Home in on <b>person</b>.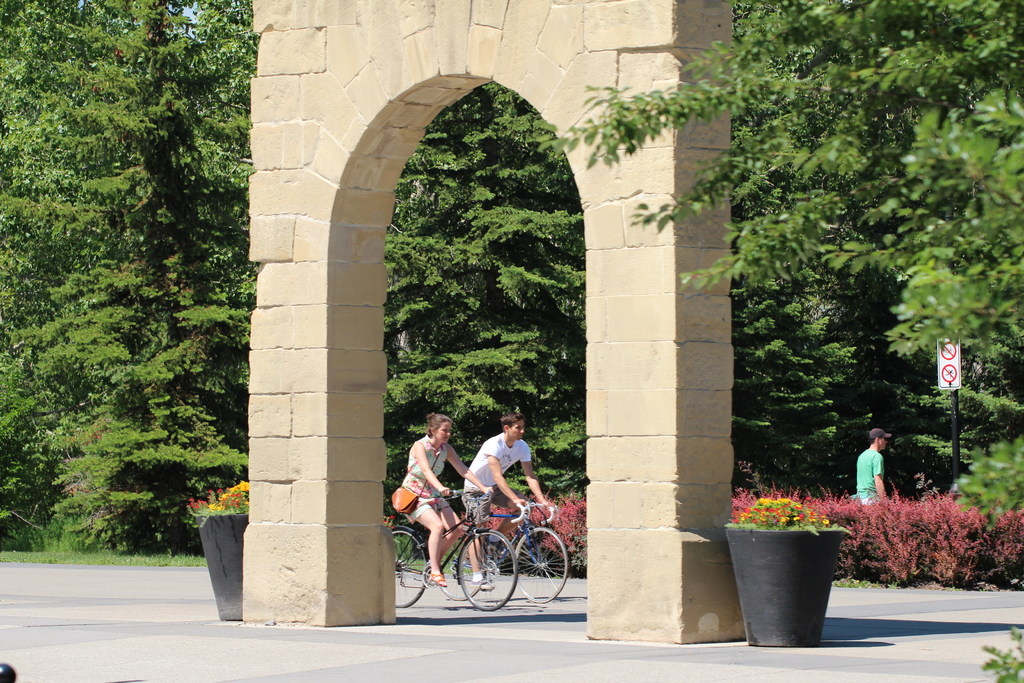
Homed in at <region>856, 429, 889, 507</region>.
